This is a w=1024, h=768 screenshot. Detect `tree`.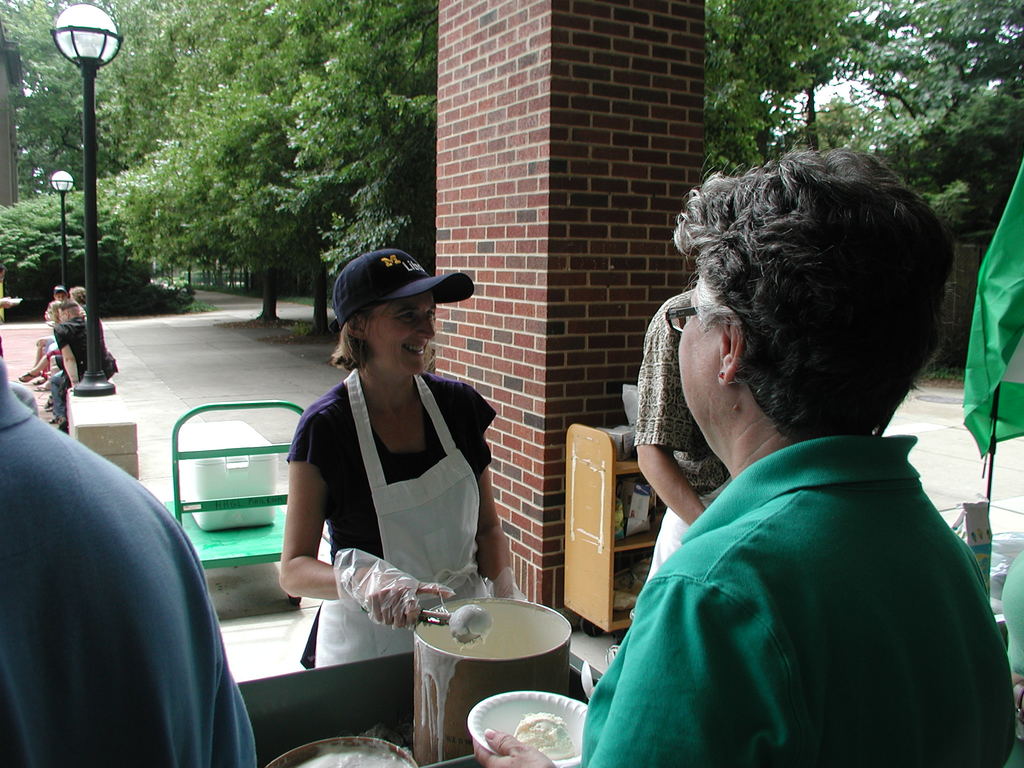
<box>0,0,177,184</box>.
